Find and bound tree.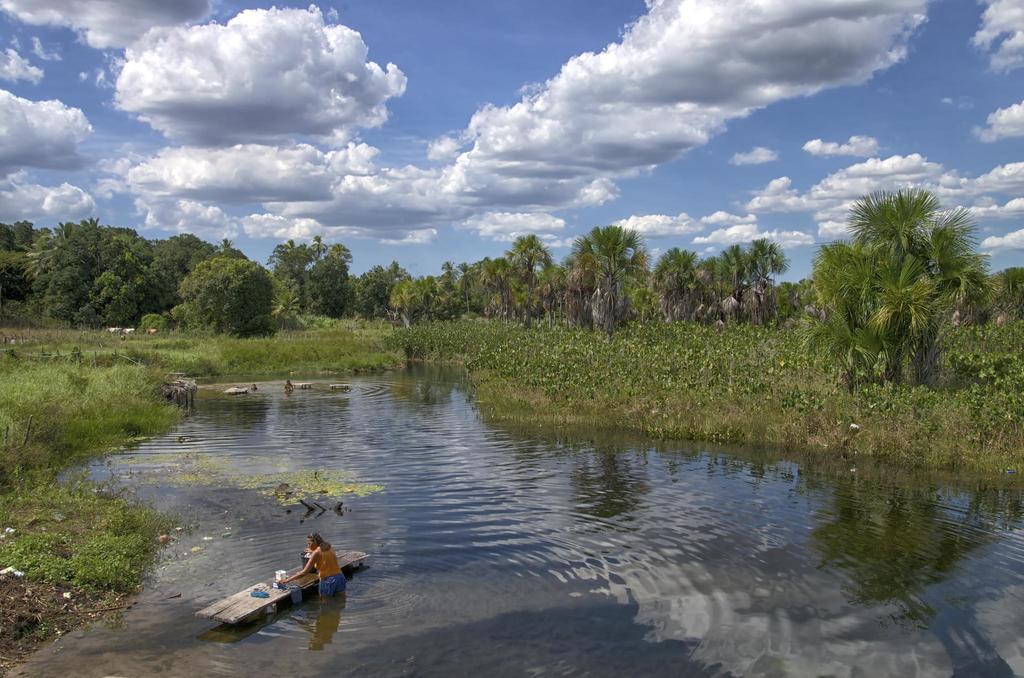
Bound: Rect(593, 248, 640, 332).
